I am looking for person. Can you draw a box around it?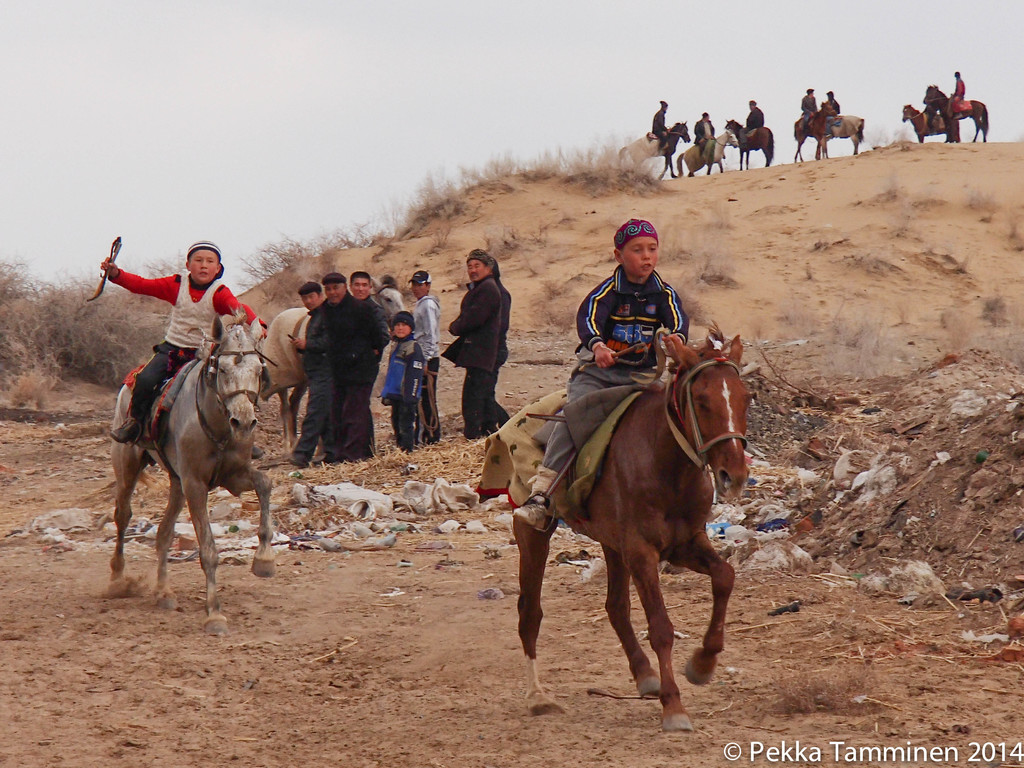
Sure, the bounding box is [left=412, top=267, right=438, bottom=443].
